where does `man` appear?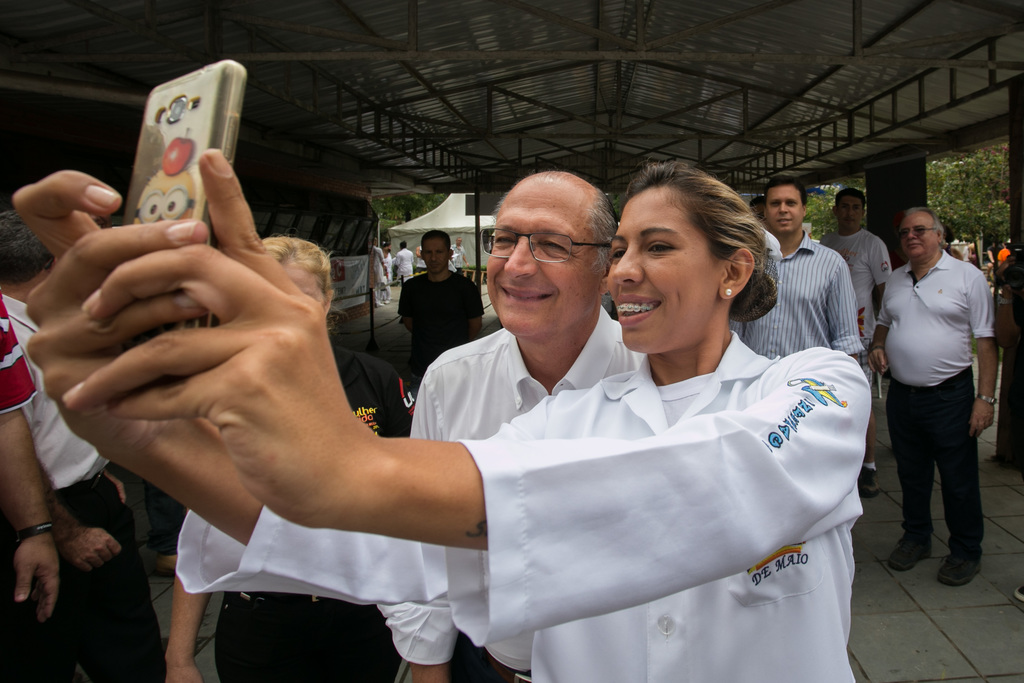
Appears at detection(728, 169, 861, 359).
